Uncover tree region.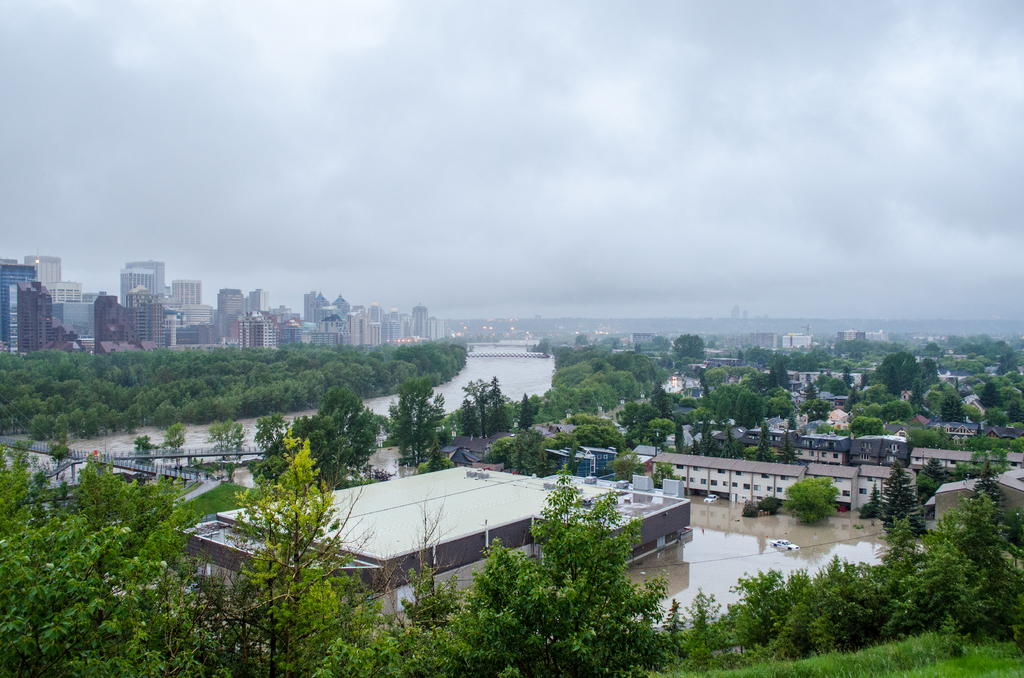
Uncovered: [x1=769, y1=364, x2=794, y2=401].
